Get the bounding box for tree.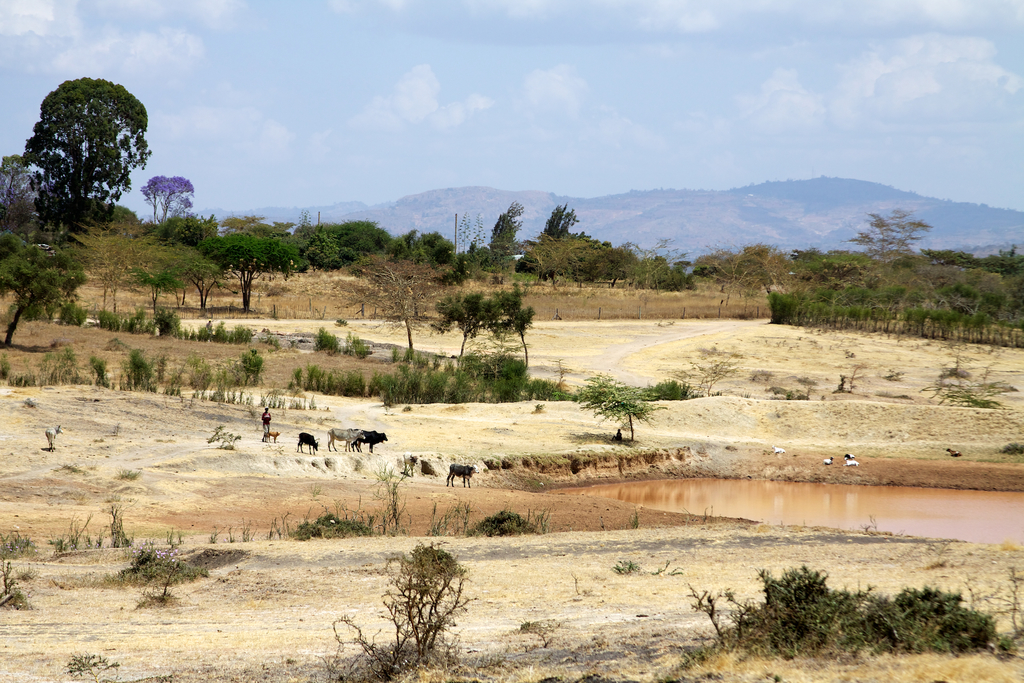
bbox=(352, 265, 438, 349).
